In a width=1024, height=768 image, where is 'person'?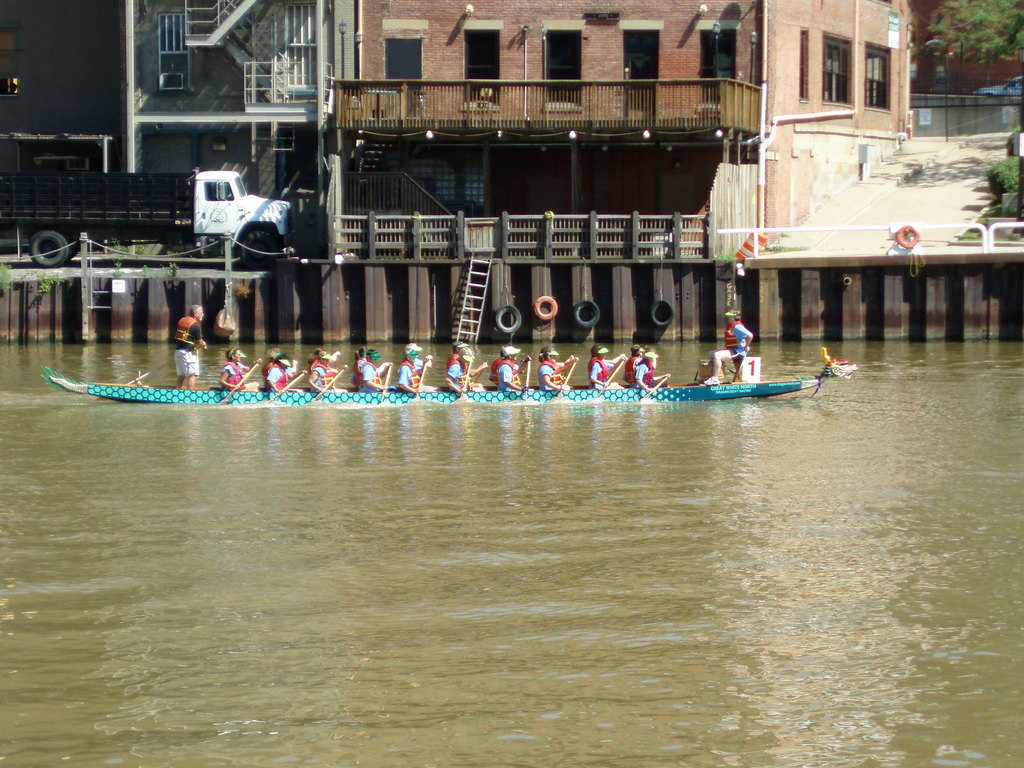
[635, 349, 677, 387].
